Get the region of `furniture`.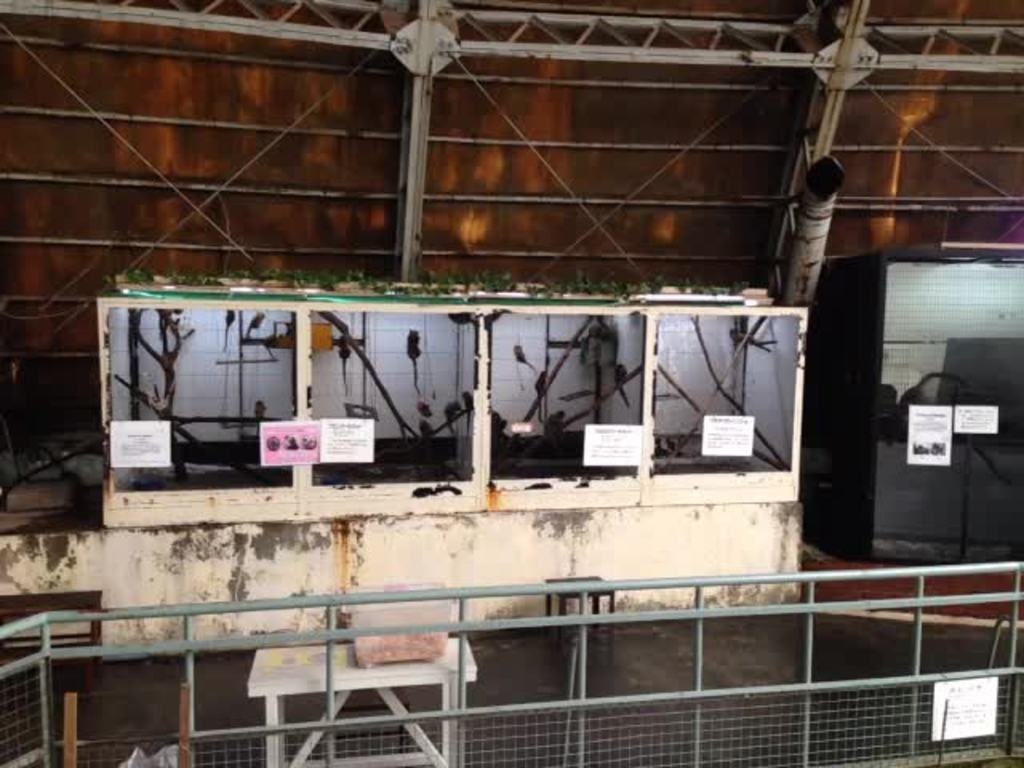
[248, 637, 475, 766].
